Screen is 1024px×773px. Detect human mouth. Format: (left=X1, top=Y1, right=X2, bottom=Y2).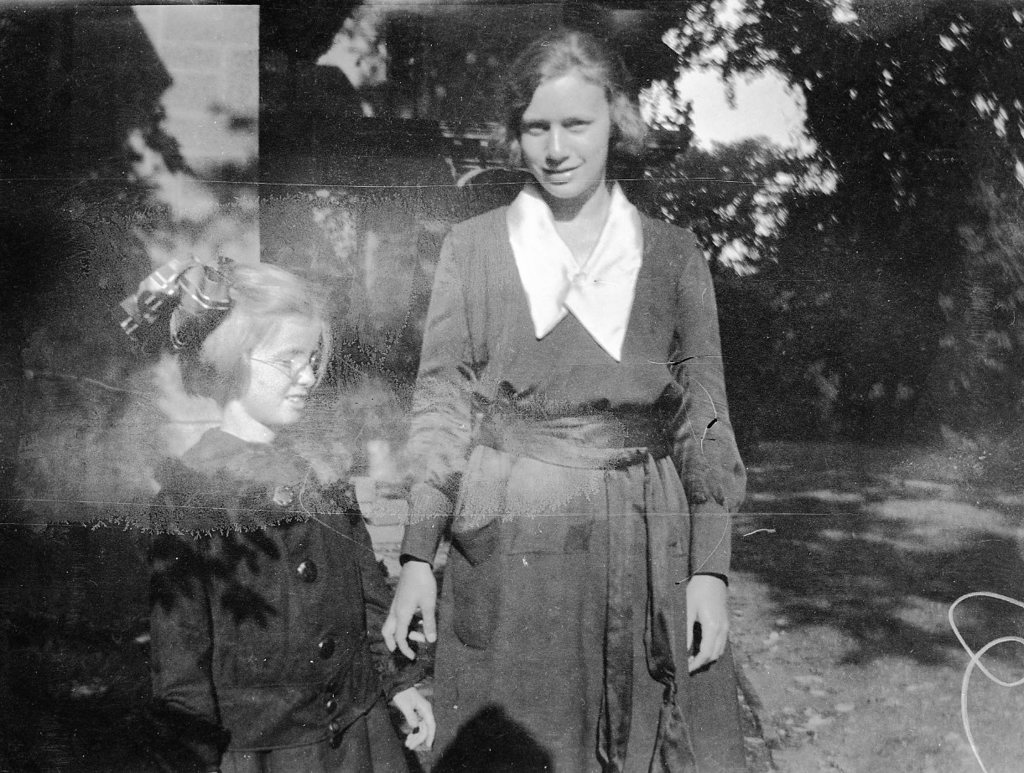
(left=285, top=387, right=307, bottom=412).
